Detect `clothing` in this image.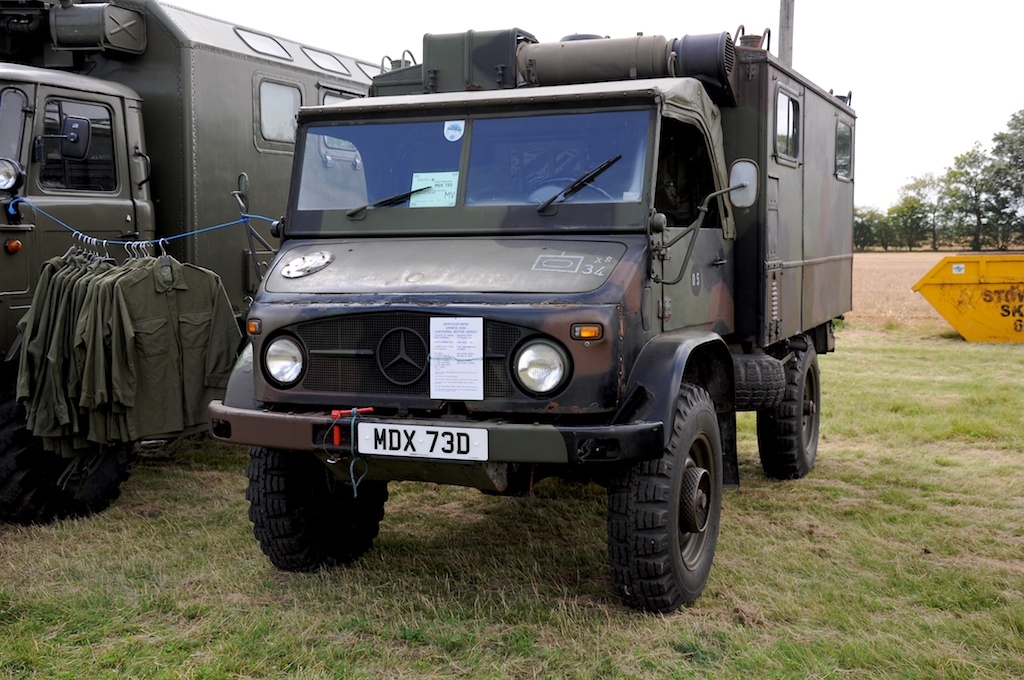
Detection: [left=111, top=257, right=244, bottom=443].
